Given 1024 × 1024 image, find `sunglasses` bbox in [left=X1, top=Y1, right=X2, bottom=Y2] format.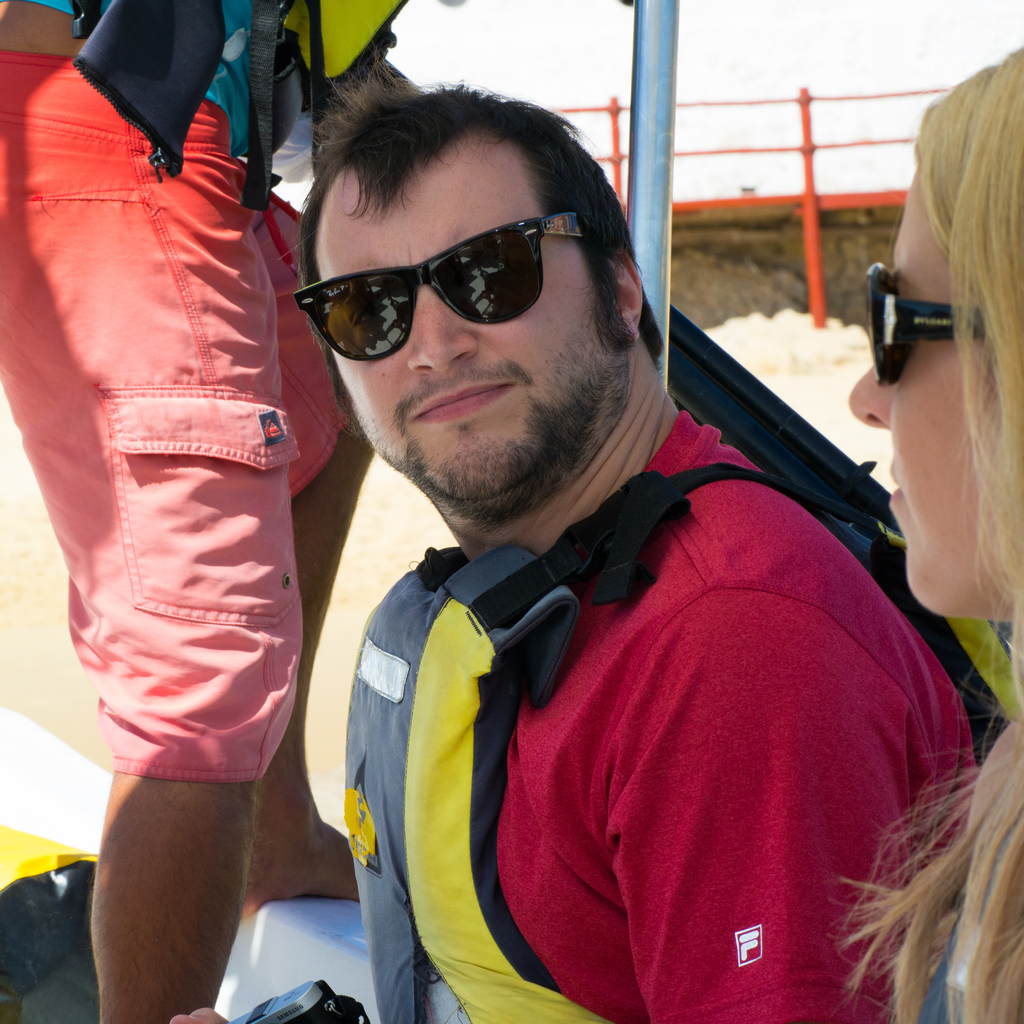
[left=296, top=207, right=576, bottom=358].
